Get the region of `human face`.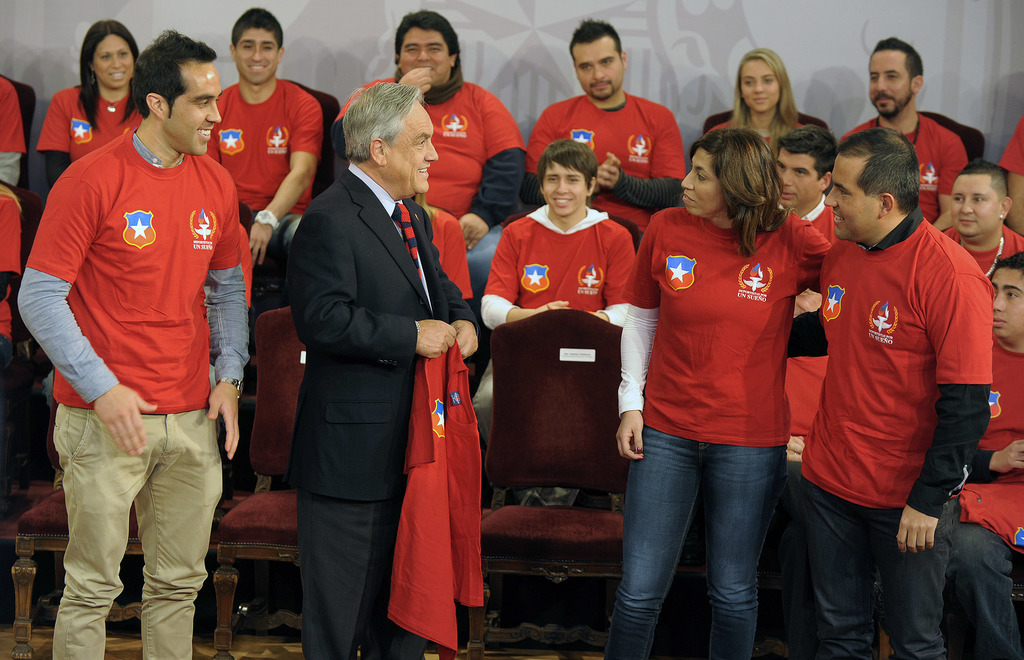
left=947, top=172, right=1002, bottom=237.
